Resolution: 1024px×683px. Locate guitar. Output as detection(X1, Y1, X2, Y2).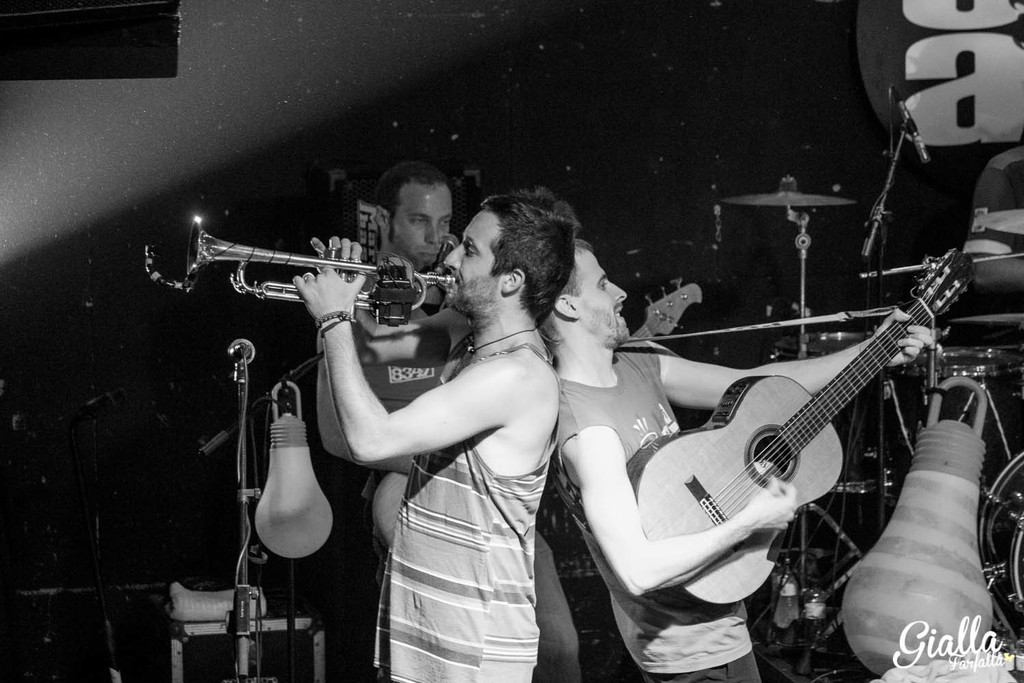
detection(623, 251, 979, 607).
